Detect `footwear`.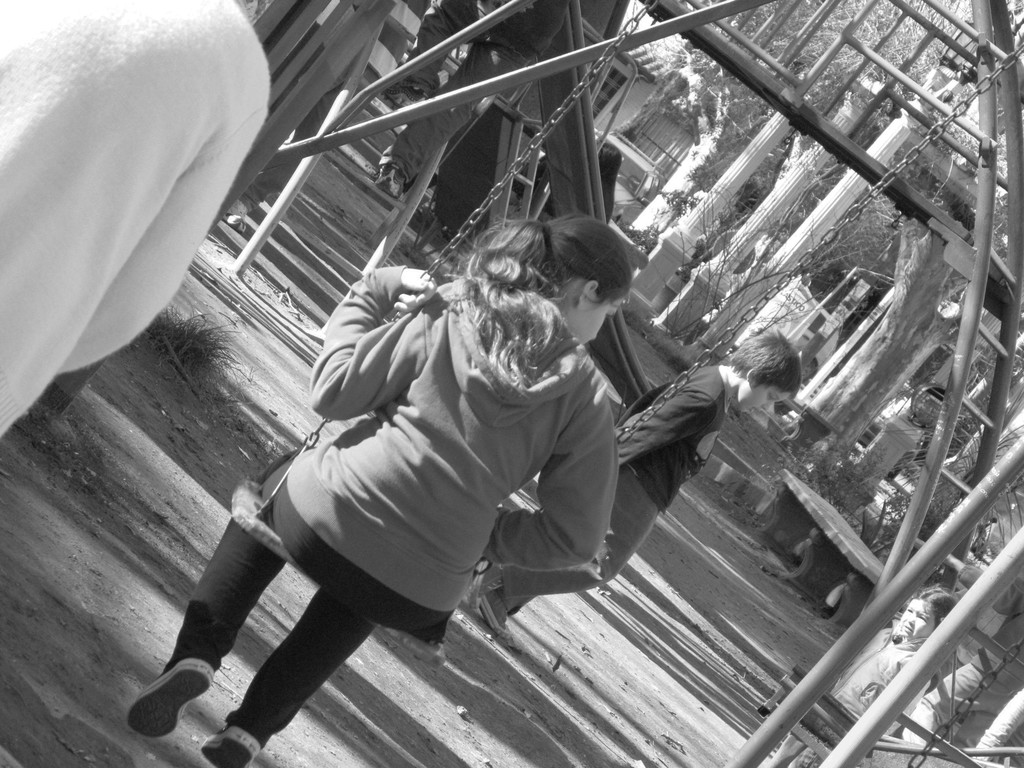
Detected at l=369, t=164, r=410, b=201.
